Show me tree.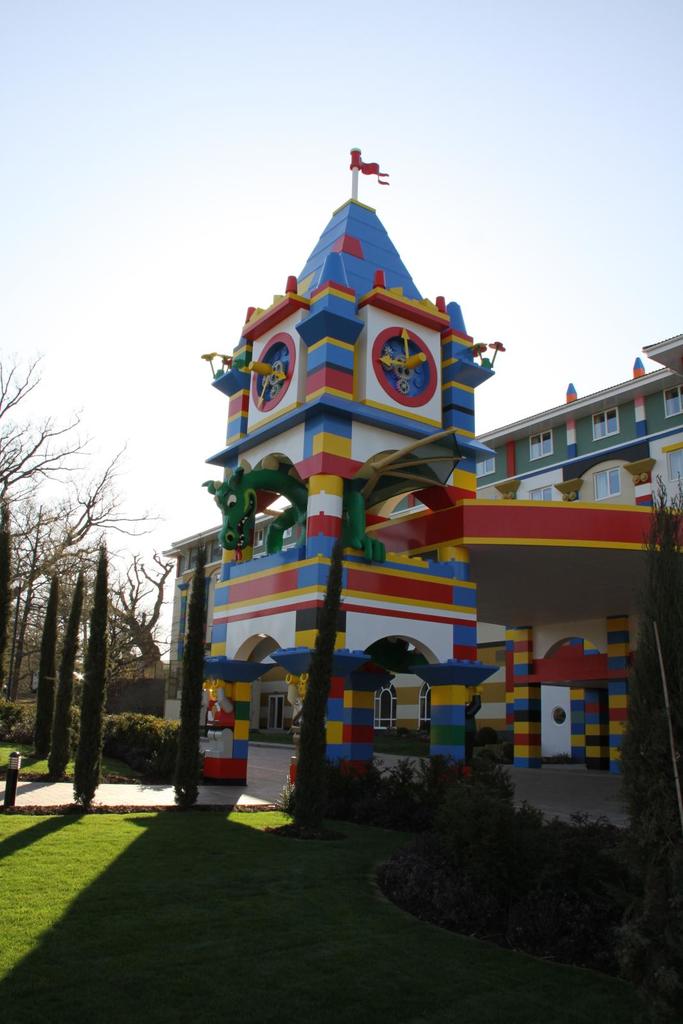
tree is here: <region>610, 474, 682, 984</region>.
